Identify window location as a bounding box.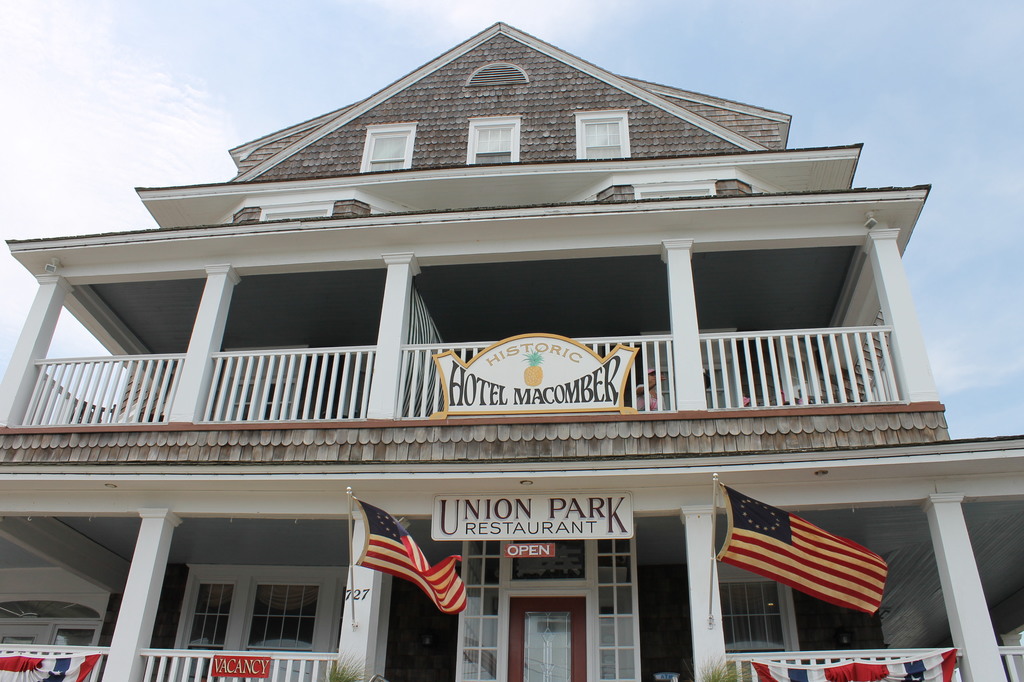
bbox=(577, 113, 636, 161).
